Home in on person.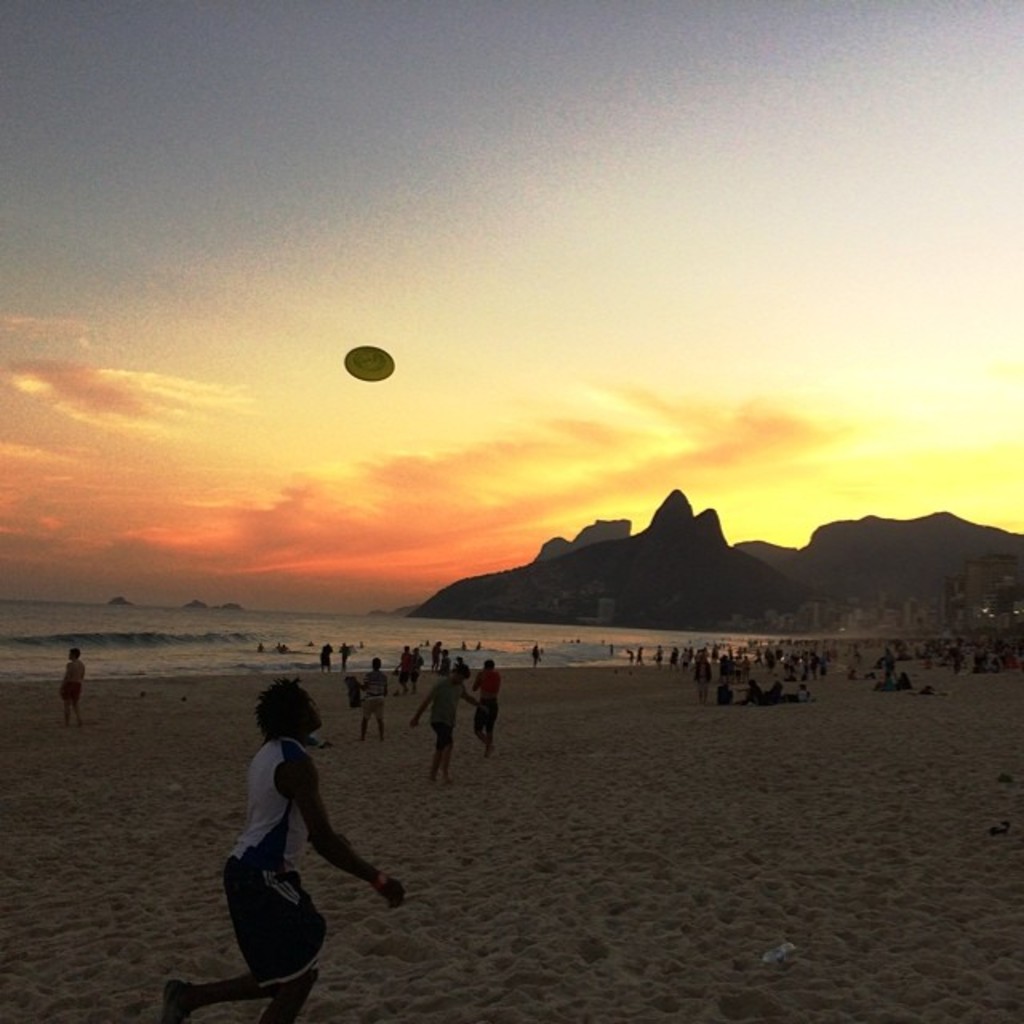
Homed in at {"left": 408, "top": 666, "right": 480, "bottom": 792}.
